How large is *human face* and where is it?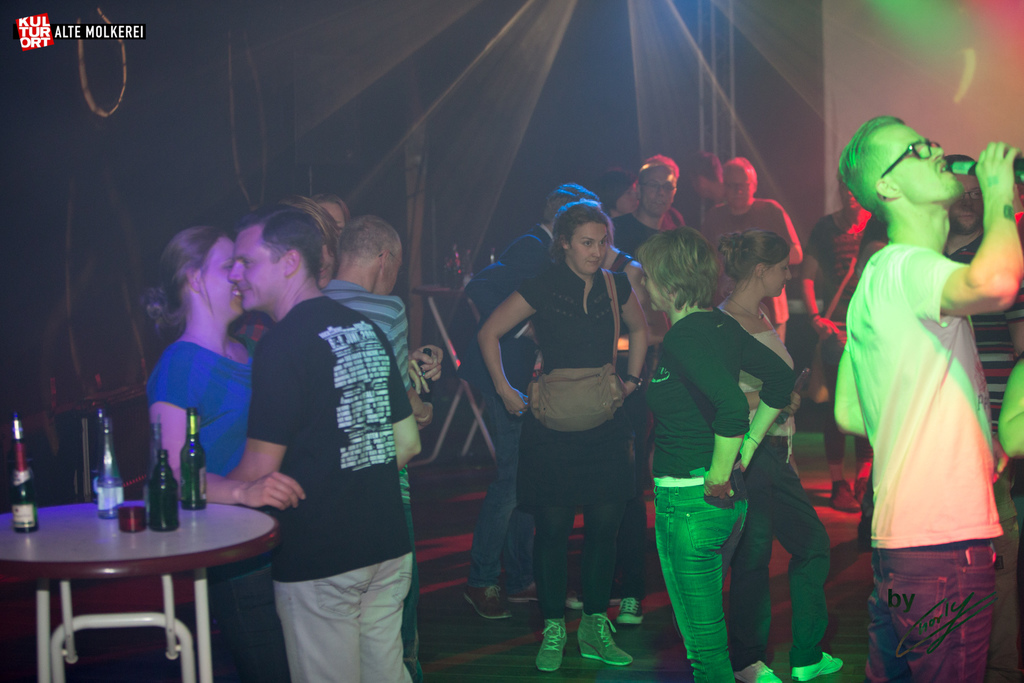
Bounding box: [left=760, top=257, right=792, bottom=299].
